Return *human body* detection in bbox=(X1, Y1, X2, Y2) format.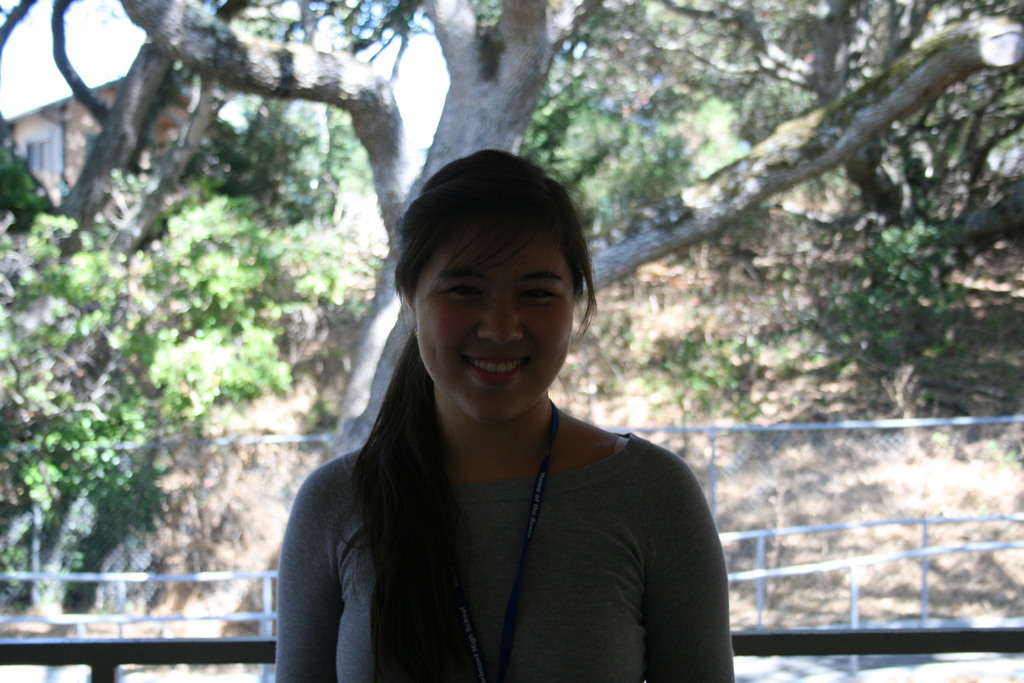
bbox=(290, 203, 737, 680).
